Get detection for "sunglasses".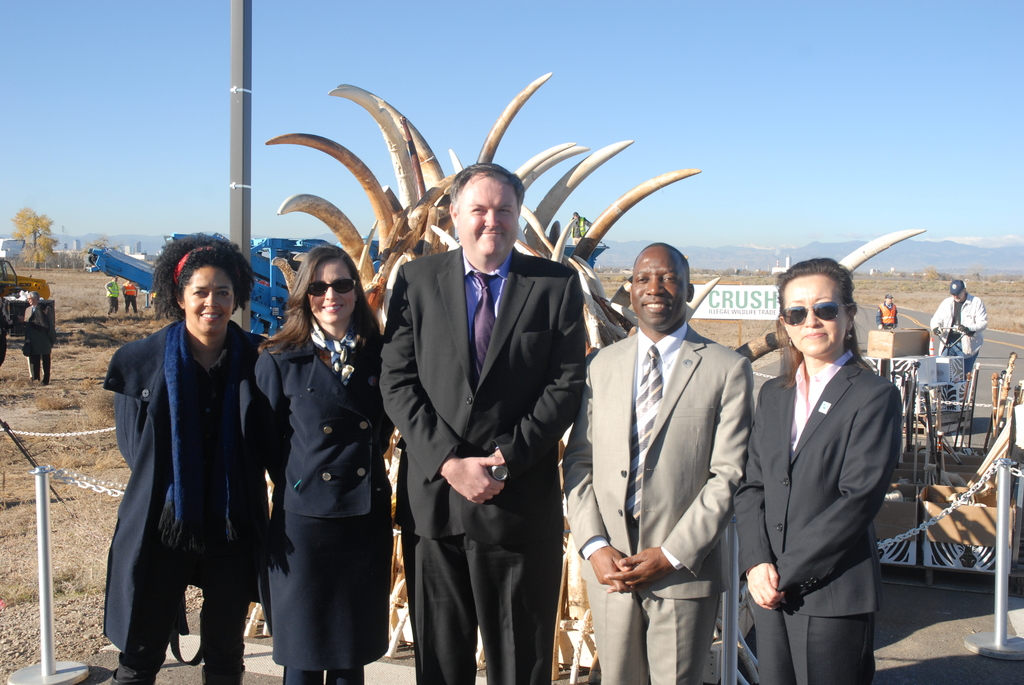
Detection: x1=781, y1=303, x2=850, y2=324.
